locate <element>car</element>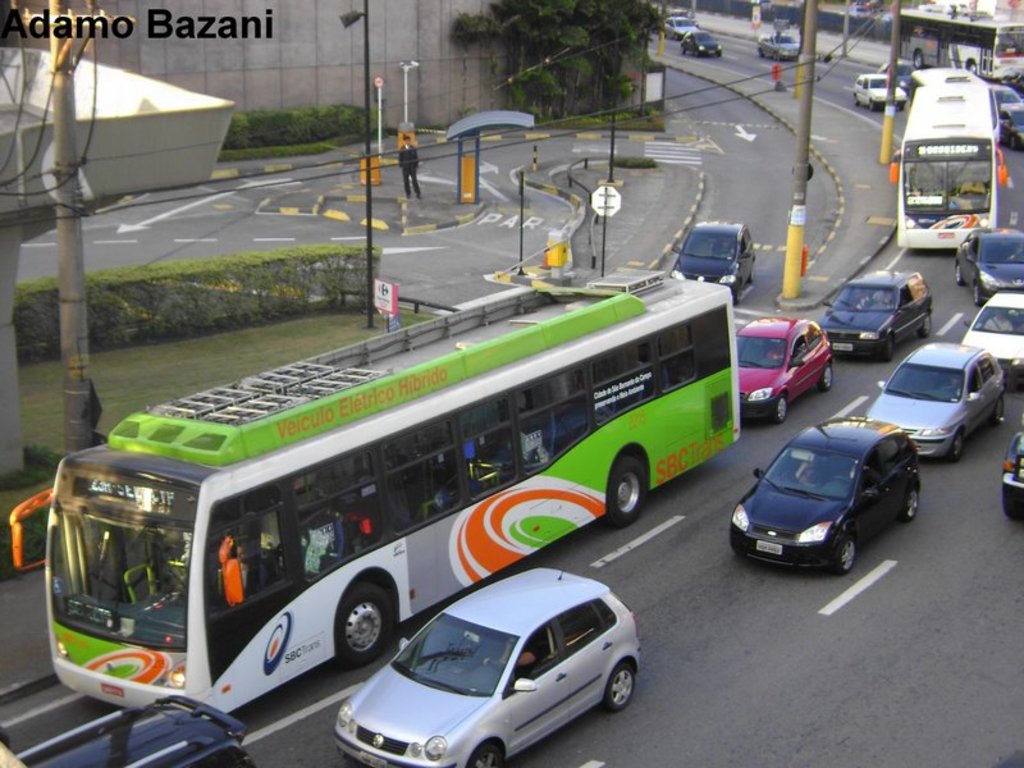
x1=813 y1=271 x2=933 y2=362
